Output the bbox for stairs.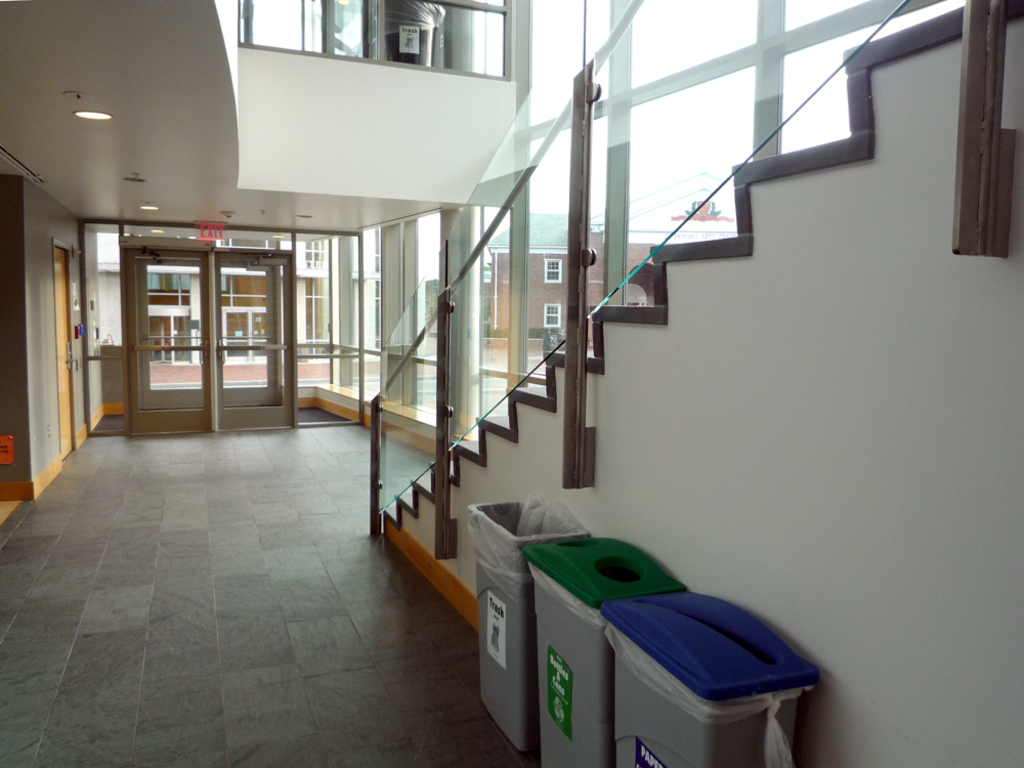
detection(382, 0, 1023, 532).
